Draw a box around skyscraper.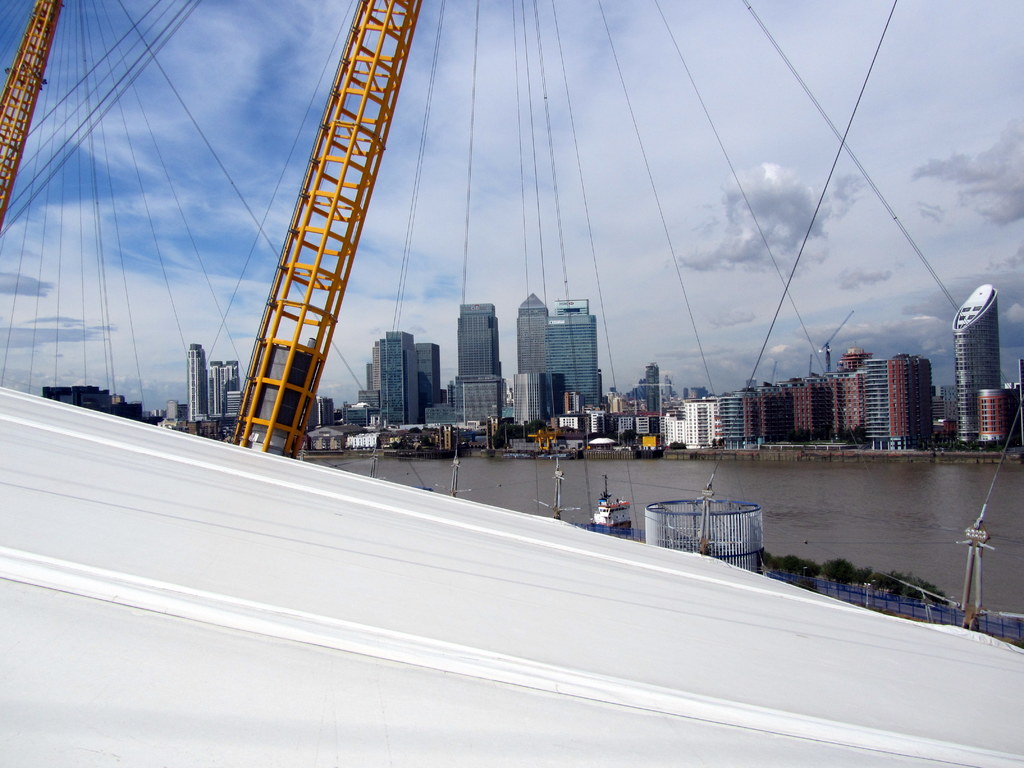
bbox(186, 345, 212, 422).
